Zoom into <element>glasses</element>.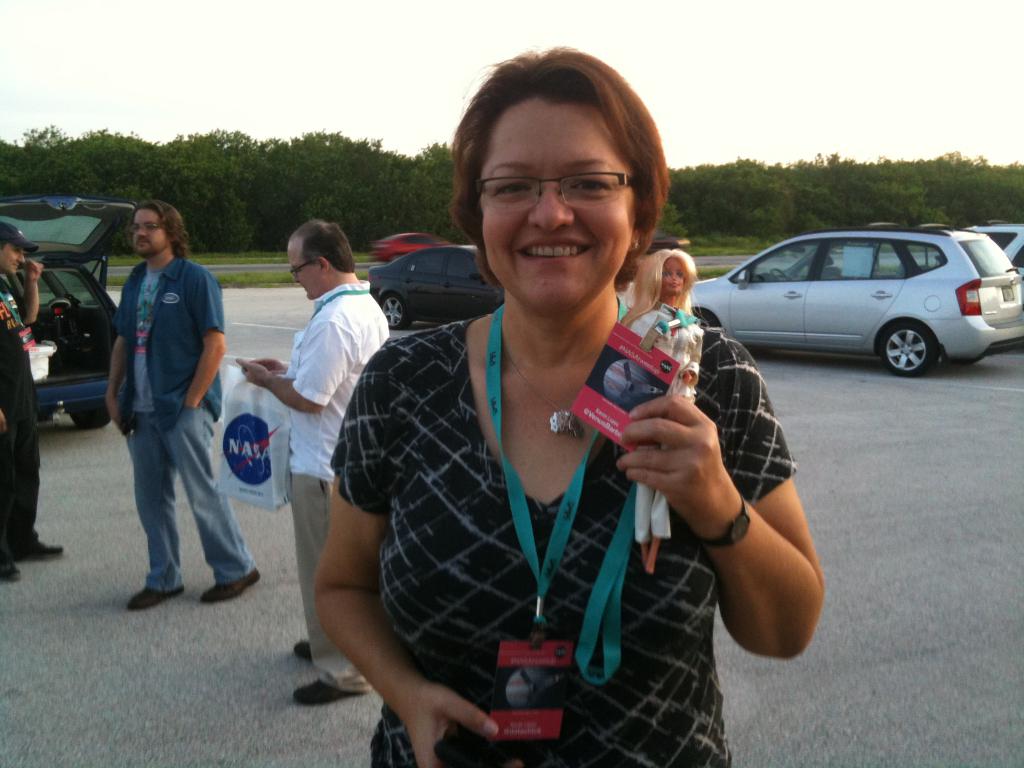
Zoom target: box=[129, 221, 167, 237].
